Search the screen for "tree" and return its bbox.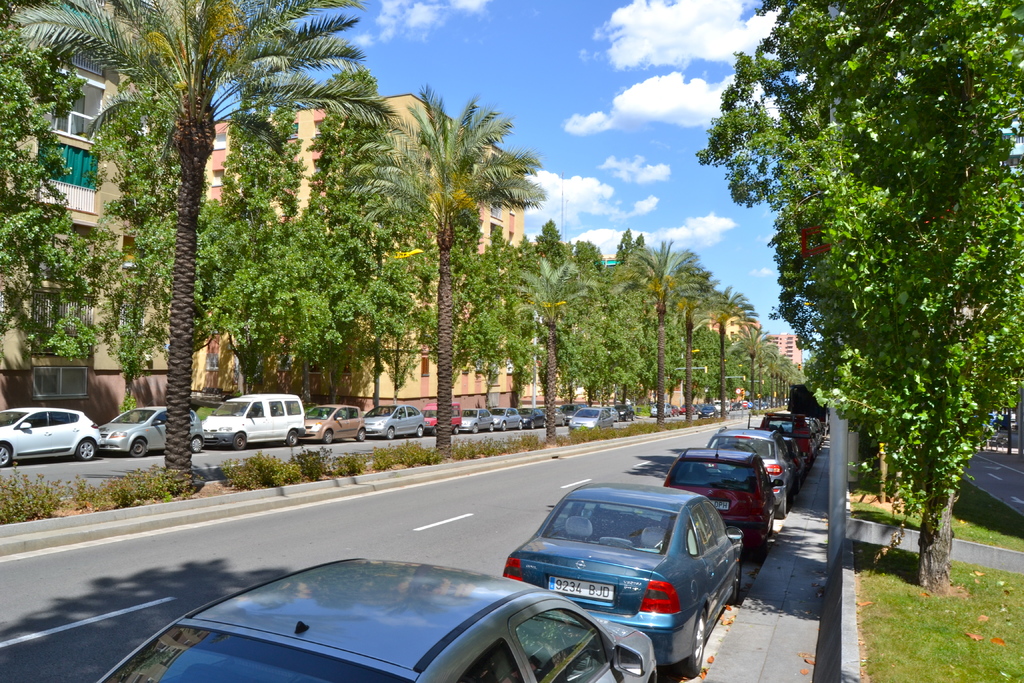
Found: box=[8, 0, 399, 494].
